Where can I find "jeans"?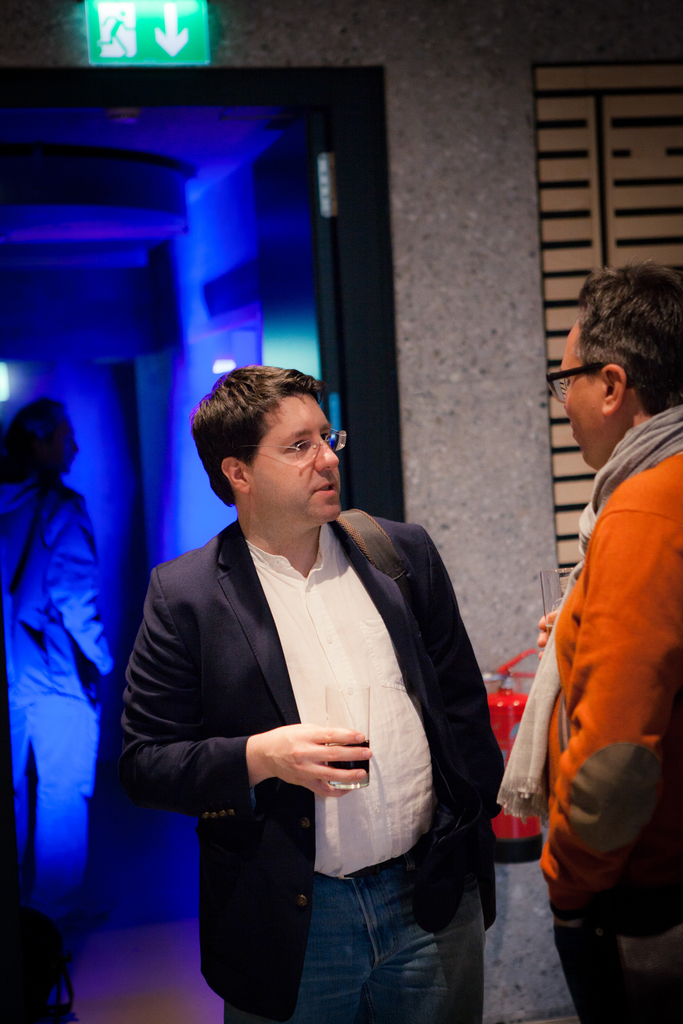
You can find it at 220/868/481/1023.
